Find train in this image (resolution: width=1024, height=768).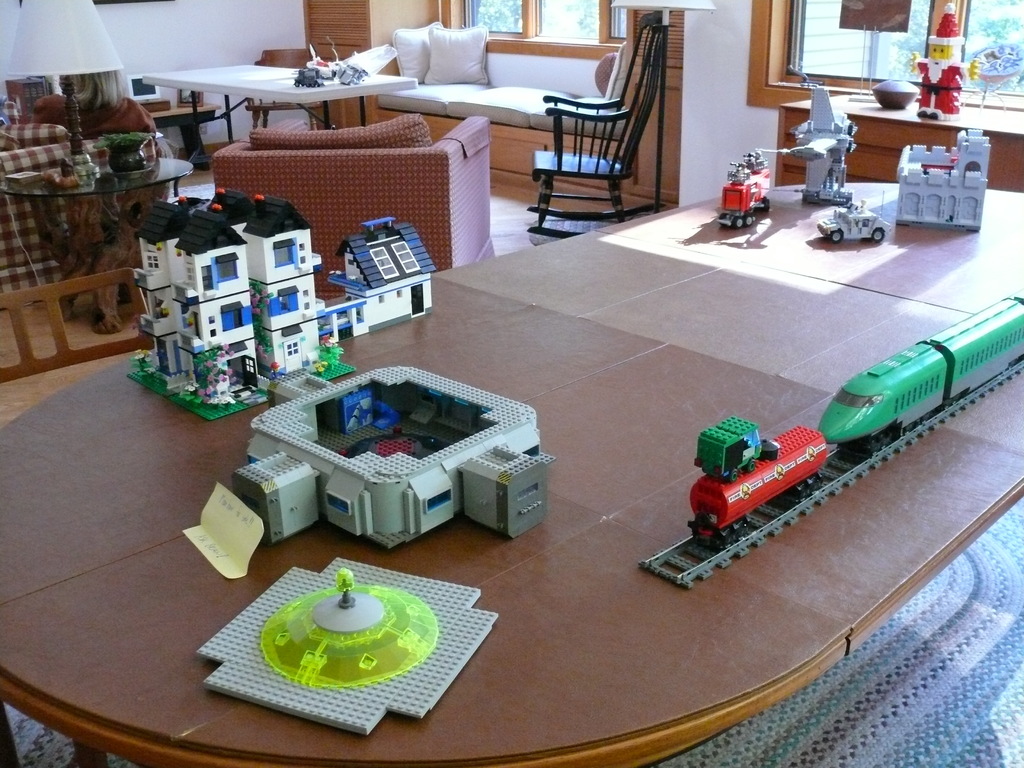
l=691, t=291, r=1023, b=548.
